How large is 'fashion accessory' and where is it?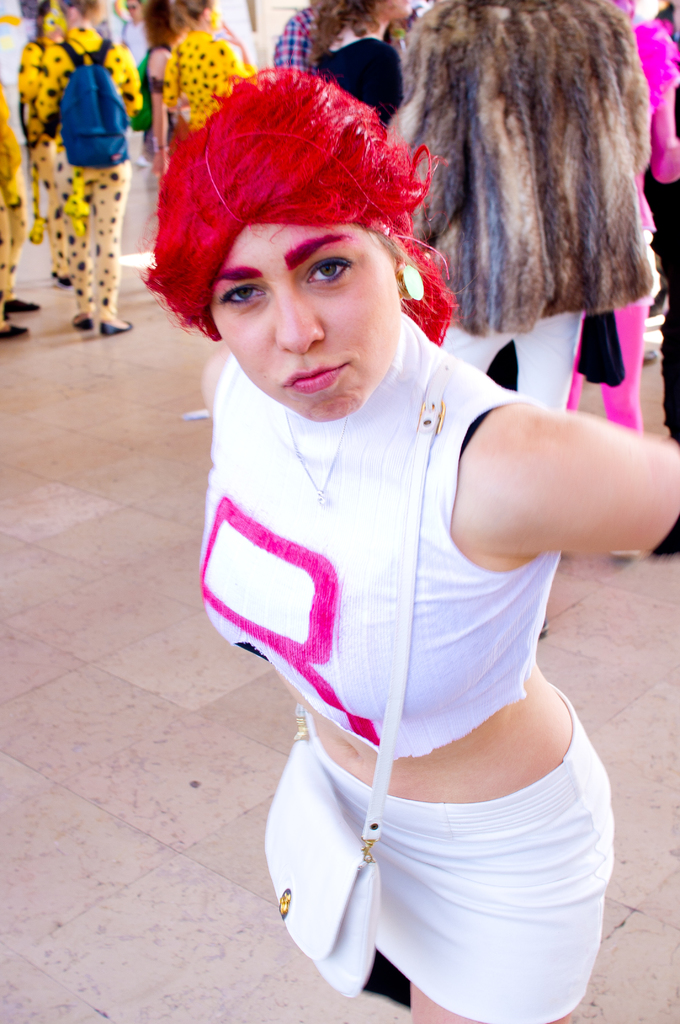
Bounding box: 262, 342, 446, 998.
